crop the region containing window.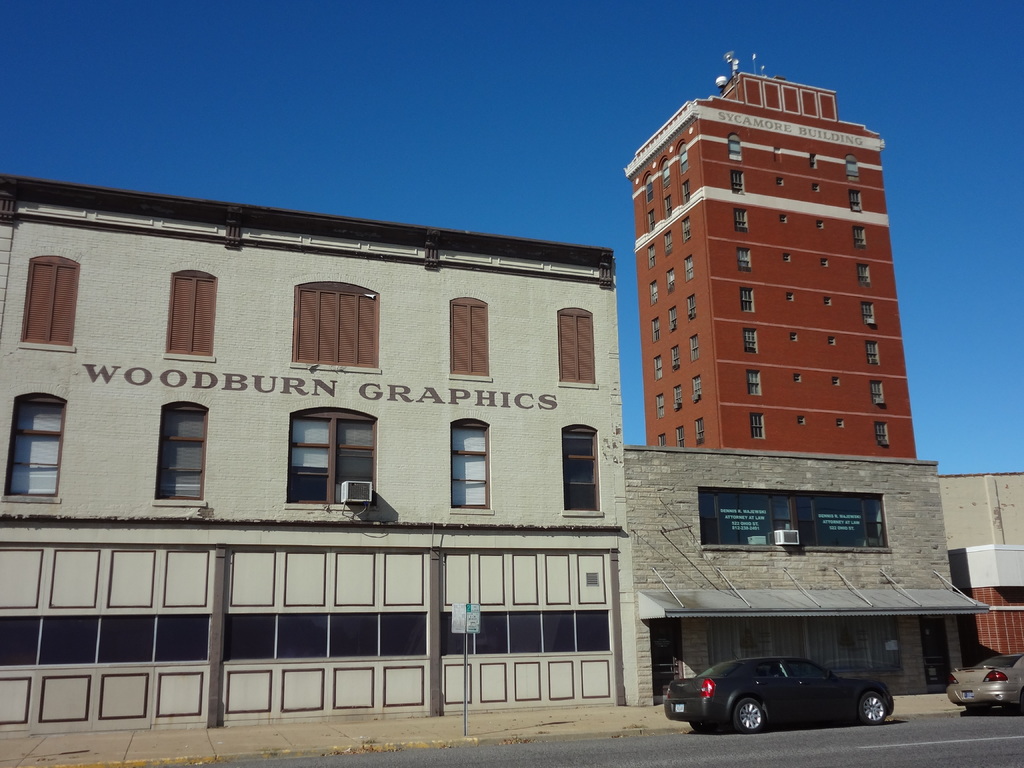
Crop region: {"left": 733, "top": 209, "right": 747, "bottom": 232}.
